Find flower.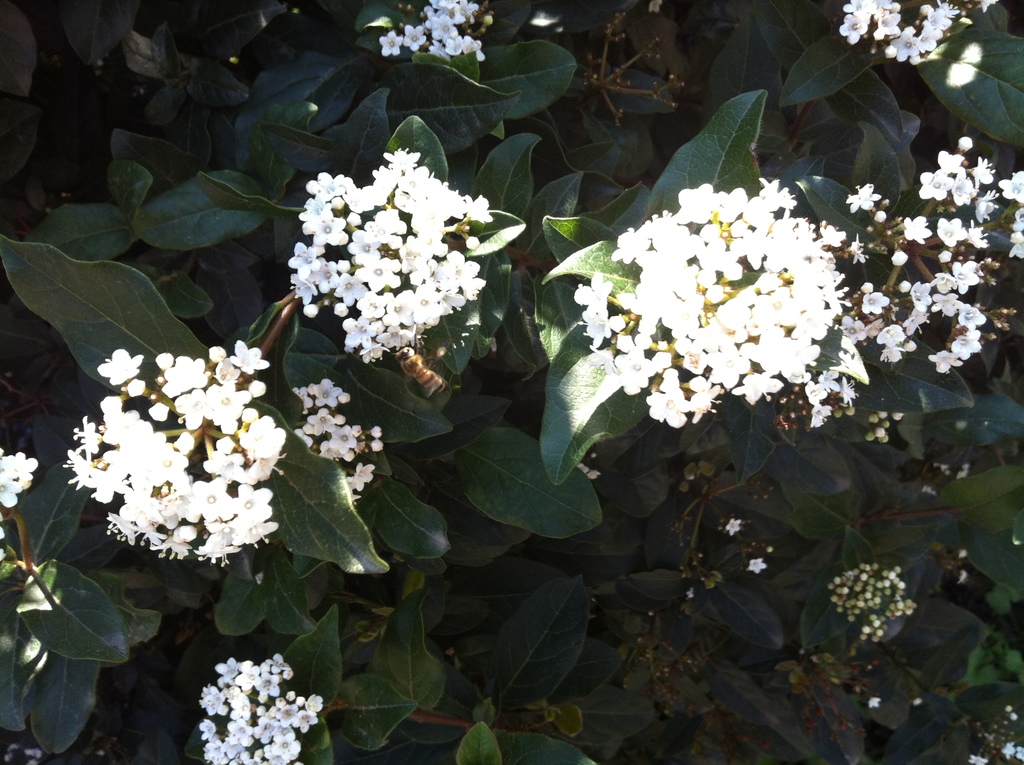
[x1=0, y1=446, x2=41, y2=560].
